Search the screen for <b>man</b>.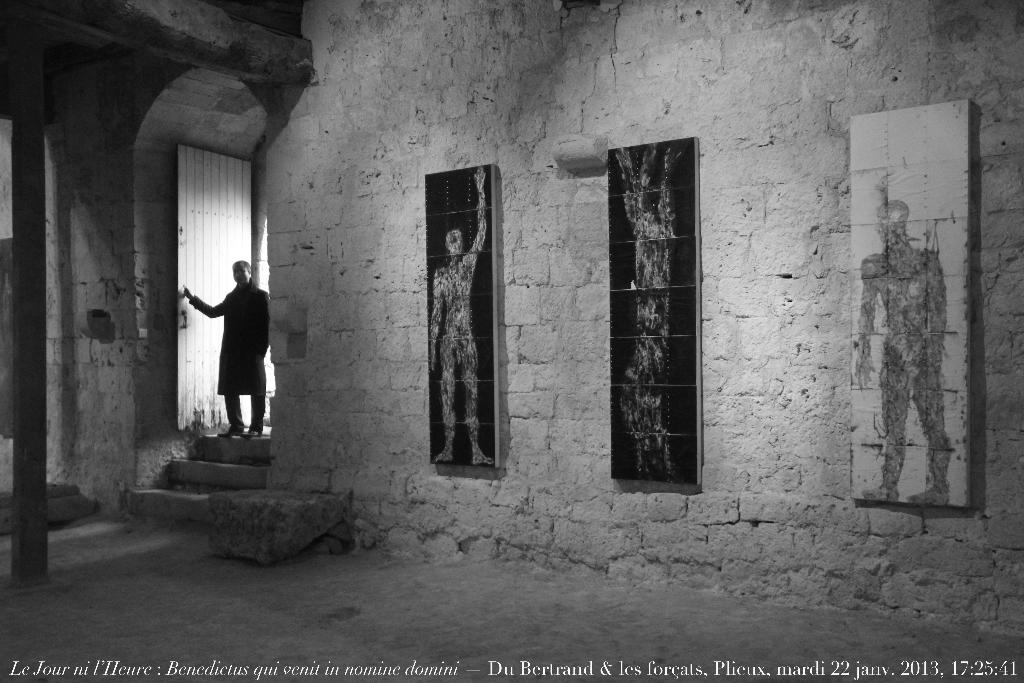
Found at 179:246:271:457.
